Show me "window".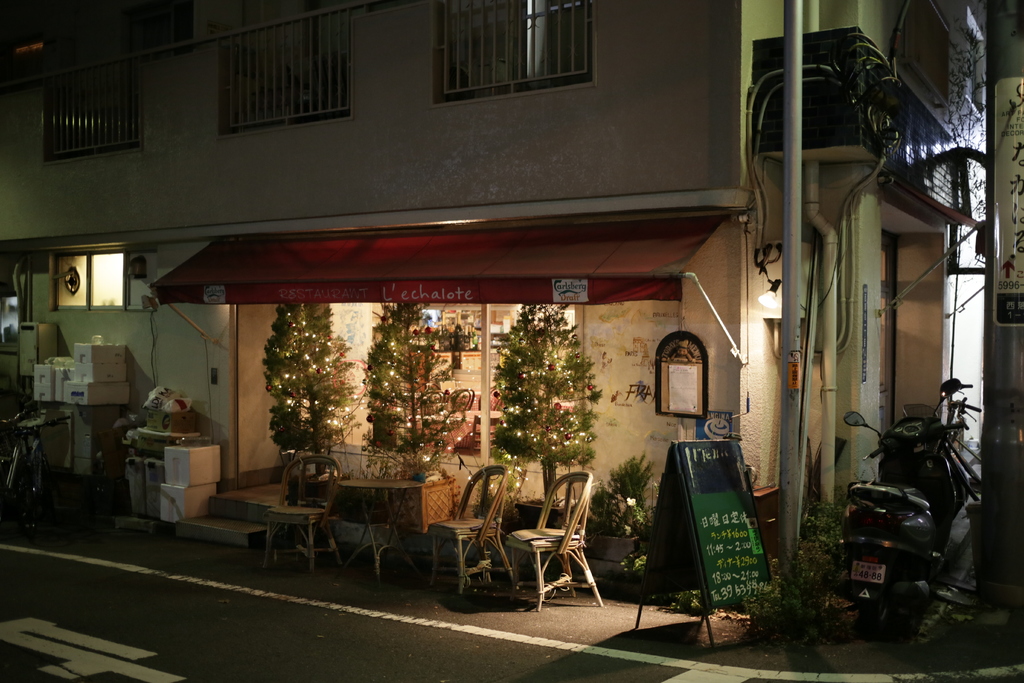
"window" is here: bbox=(38, 70, 152, 165).
